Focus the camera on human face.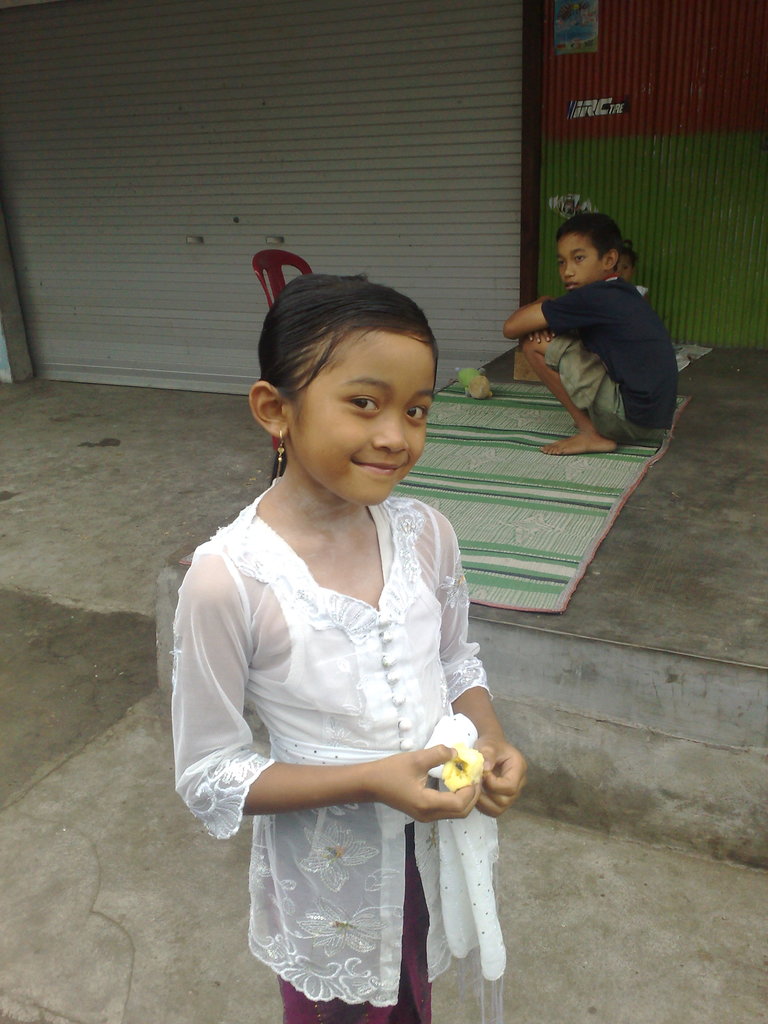
Focus region: l=289, t=321, r=441, b=504.
